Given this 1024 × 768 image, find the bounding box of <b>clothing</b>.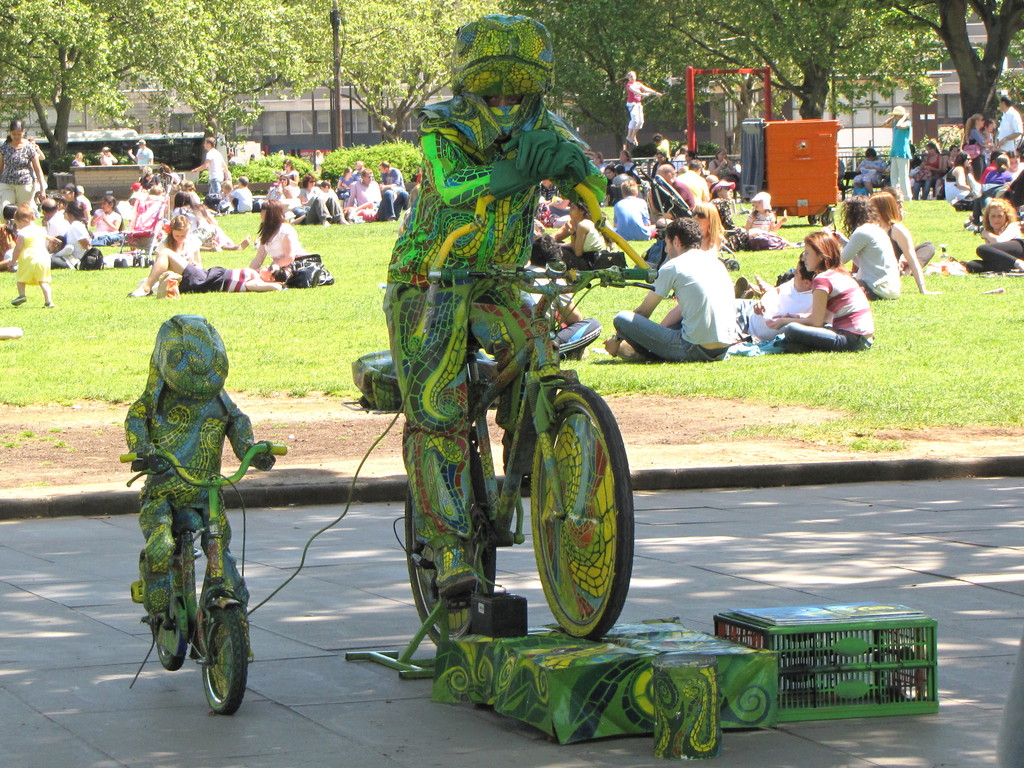
559, 218, 611, 266.
